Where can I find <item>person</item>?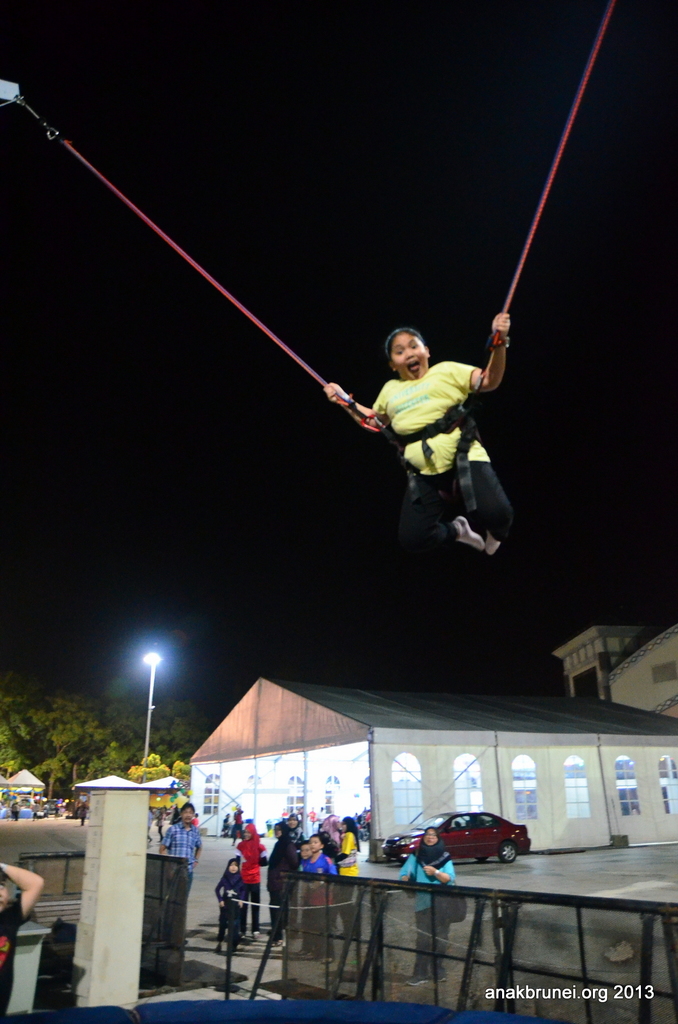
You can find it at <box>230,803,242,849</box>.
